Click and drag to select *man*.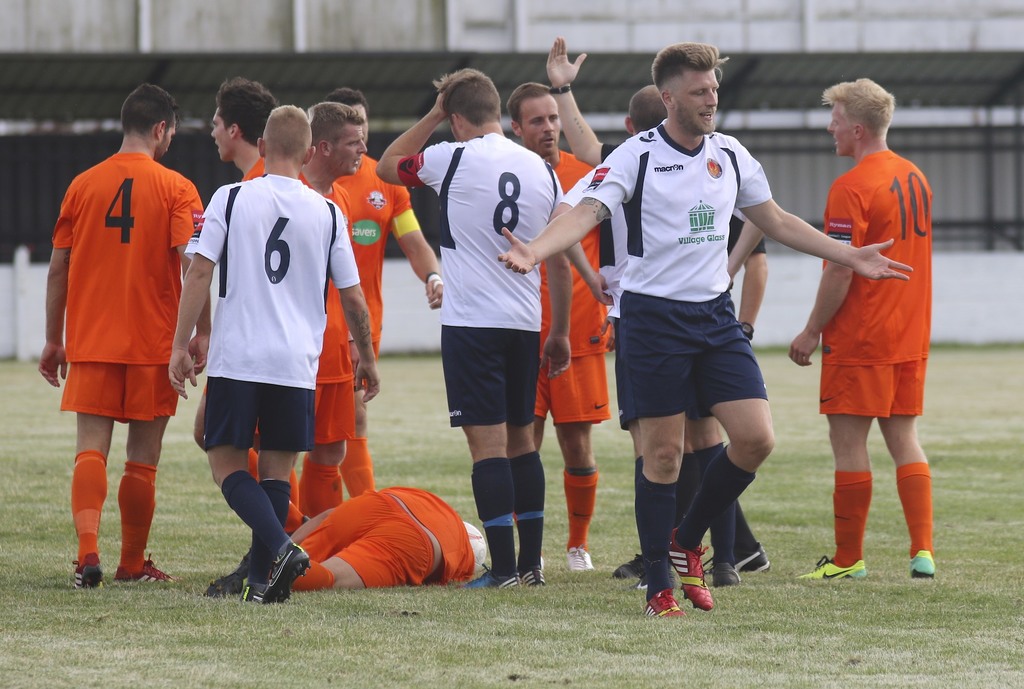
Selection: box=[47, 77, 191, 597].
